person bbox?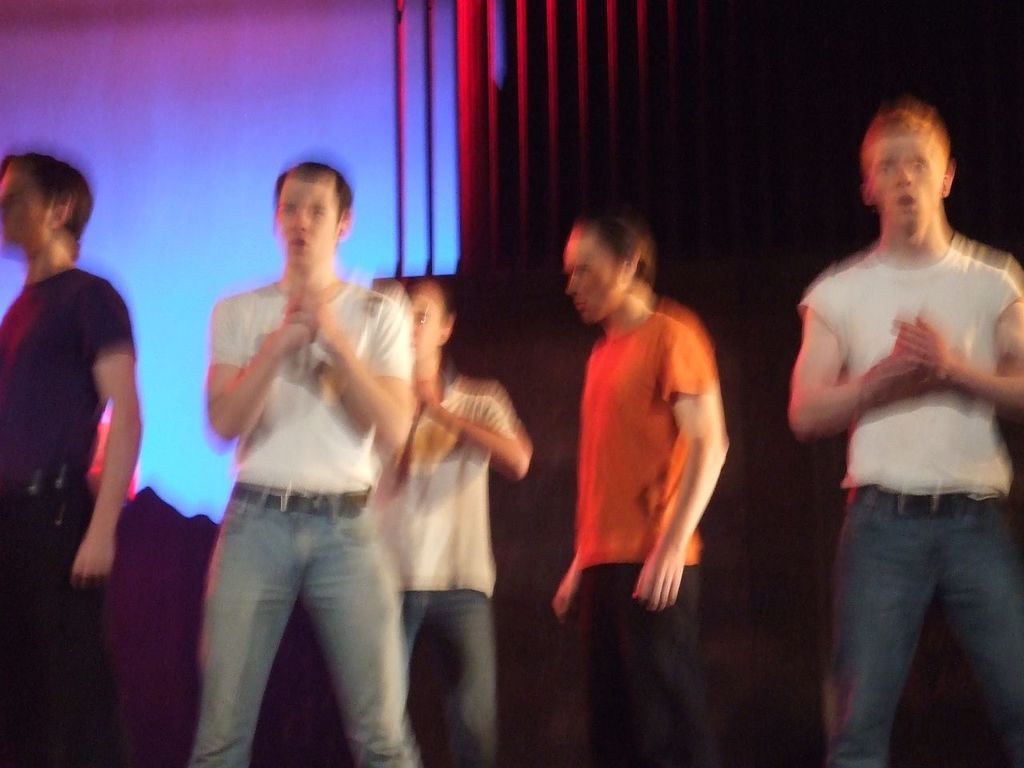
[x1=184, y1=165, x2=426, y2=767]
